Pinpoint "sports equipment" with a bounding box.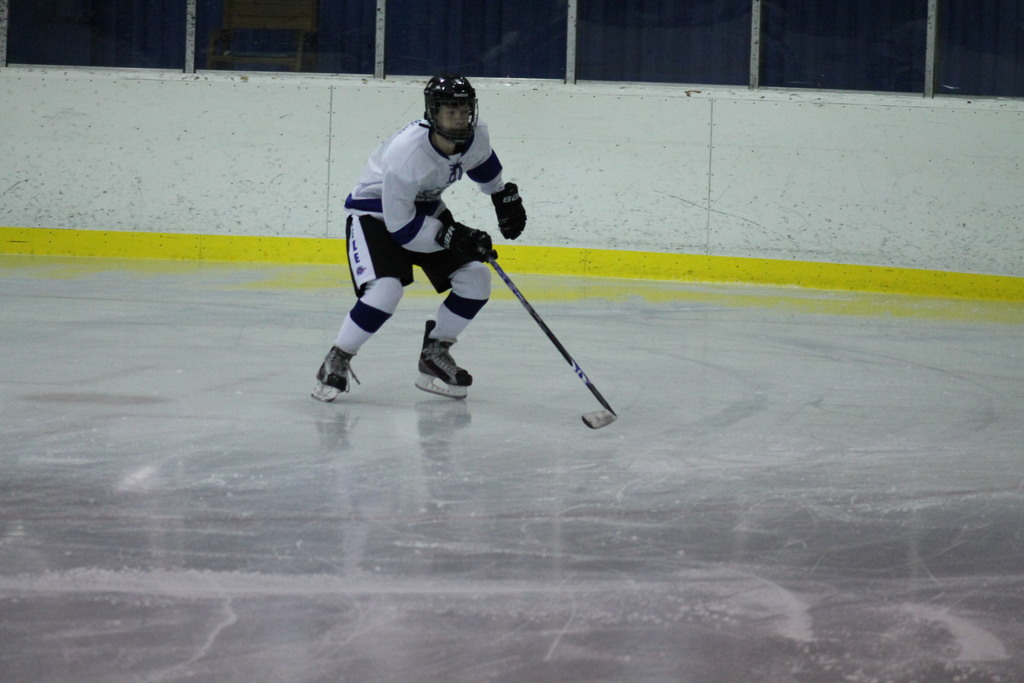
(x1=307, y1=344, x2=357, y2=403).
